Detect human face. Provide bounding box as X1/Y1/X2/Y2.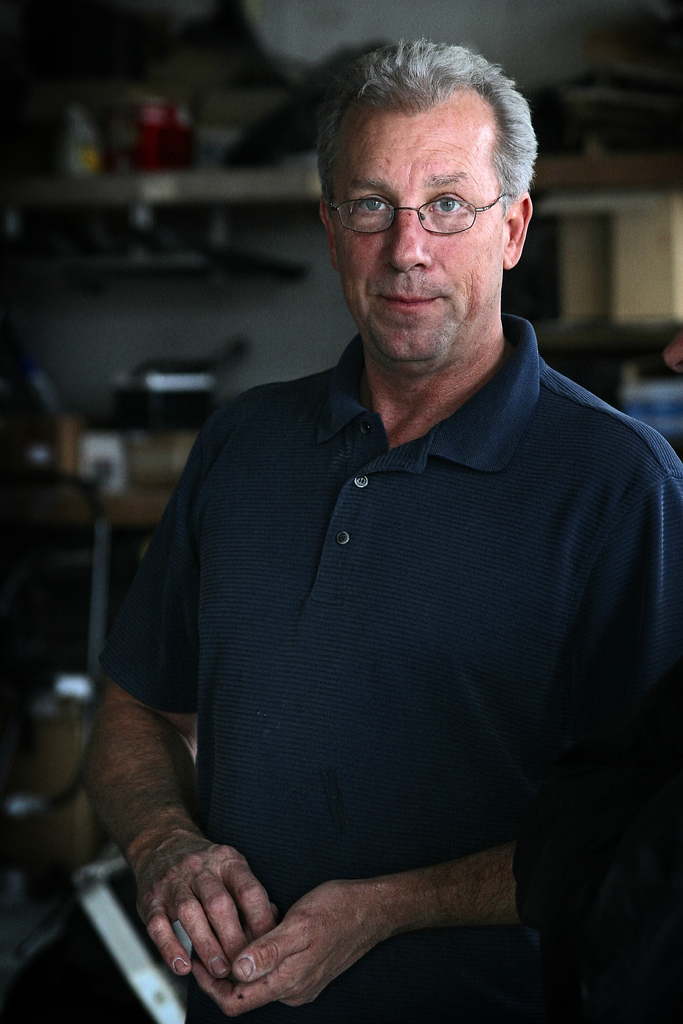
337/109/507/364.
